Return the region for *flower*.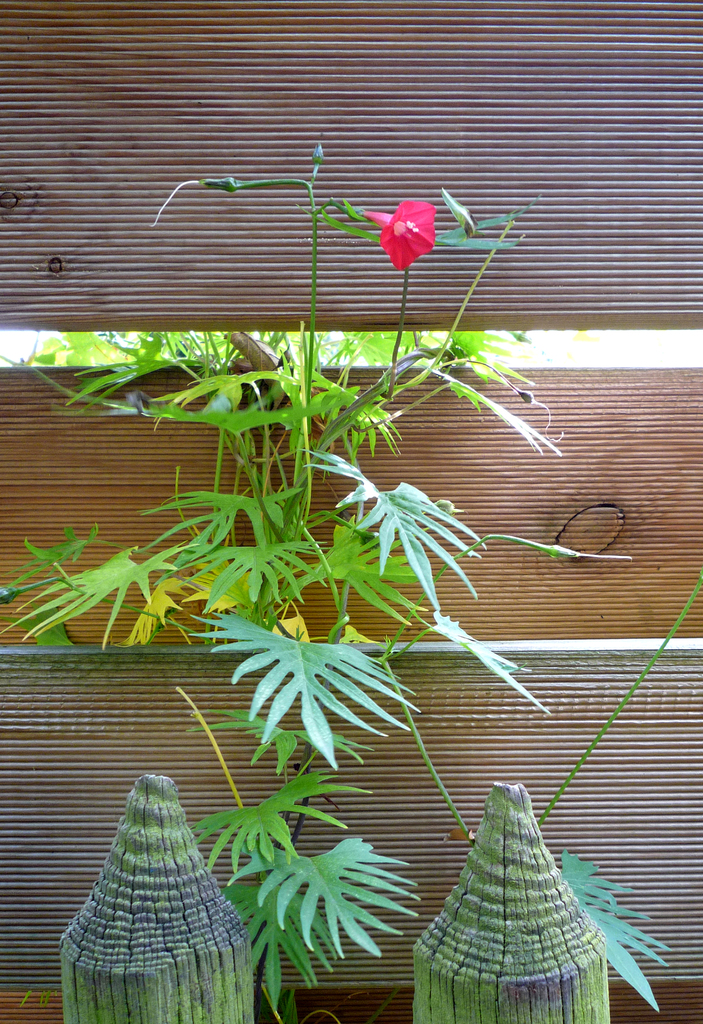
l=369, t=202, r=437, b=272.
